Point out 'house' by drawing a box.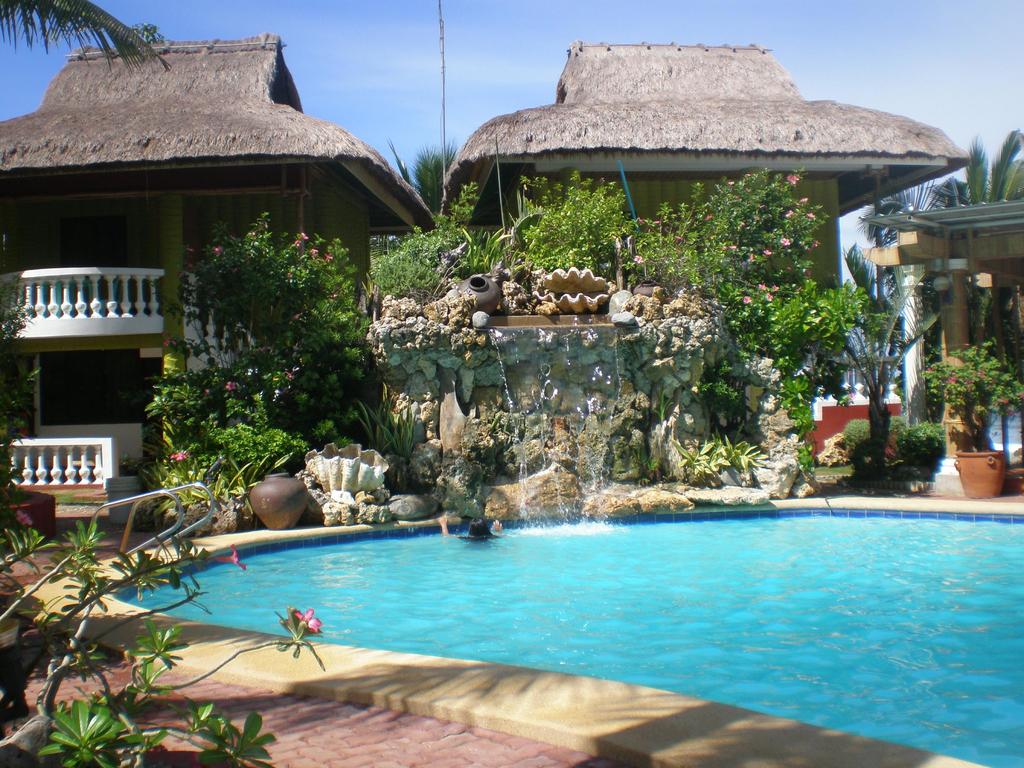
35, 65, 456, 507.
